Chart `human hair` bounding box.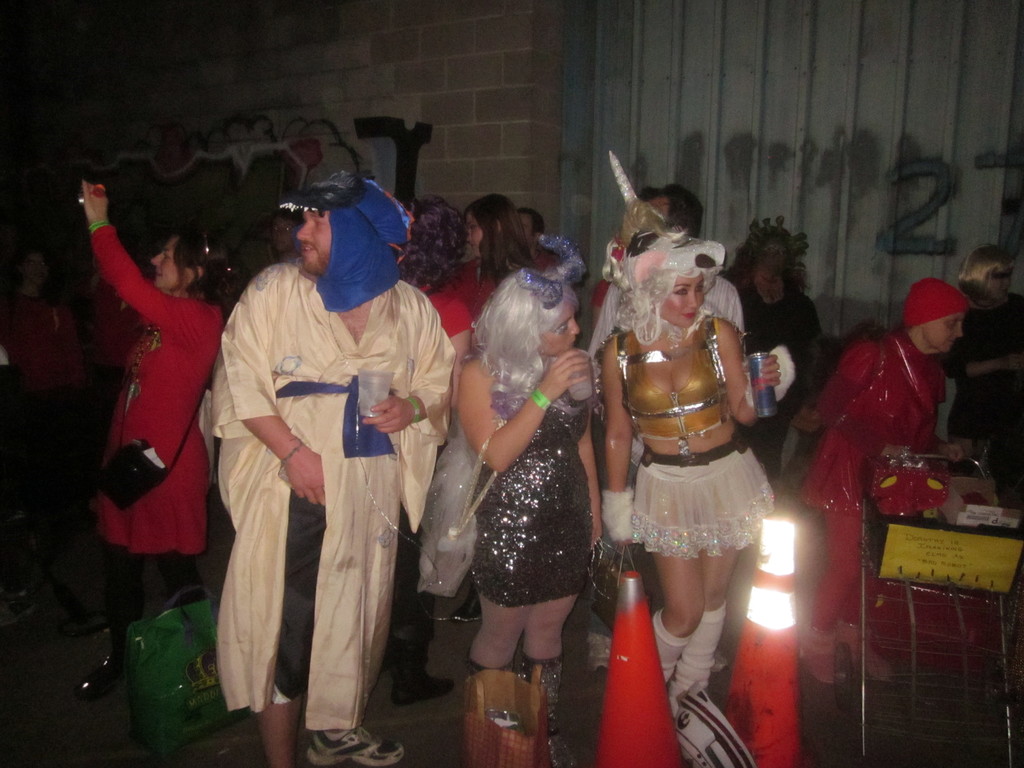
Charted: bbox(467, 195, 531, 280).
